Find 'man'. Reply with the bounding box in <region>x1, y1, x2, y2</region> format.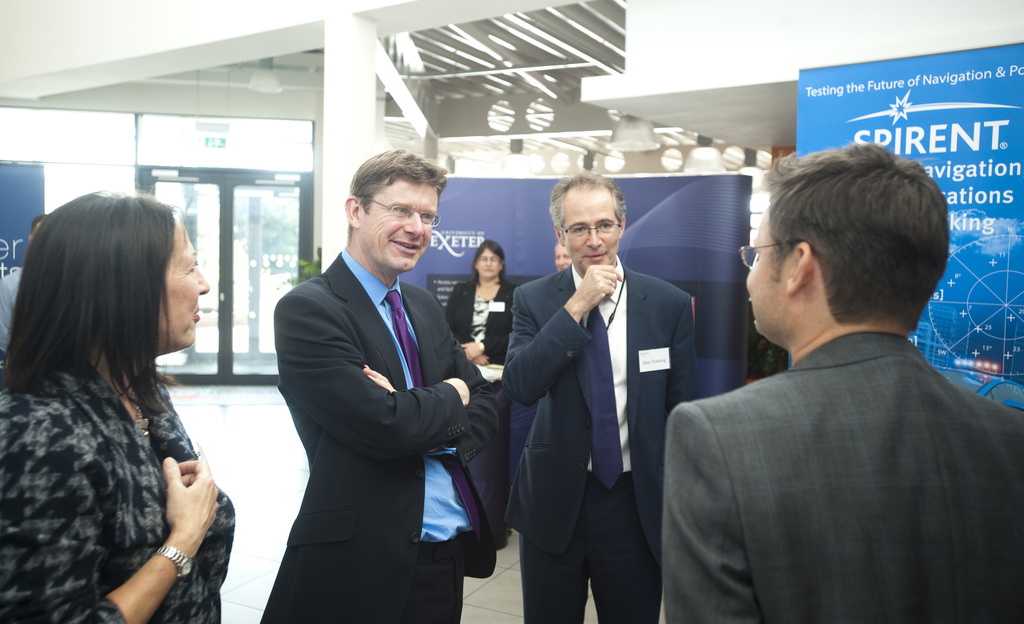
<region>500, 174, 698, 623</region>.
